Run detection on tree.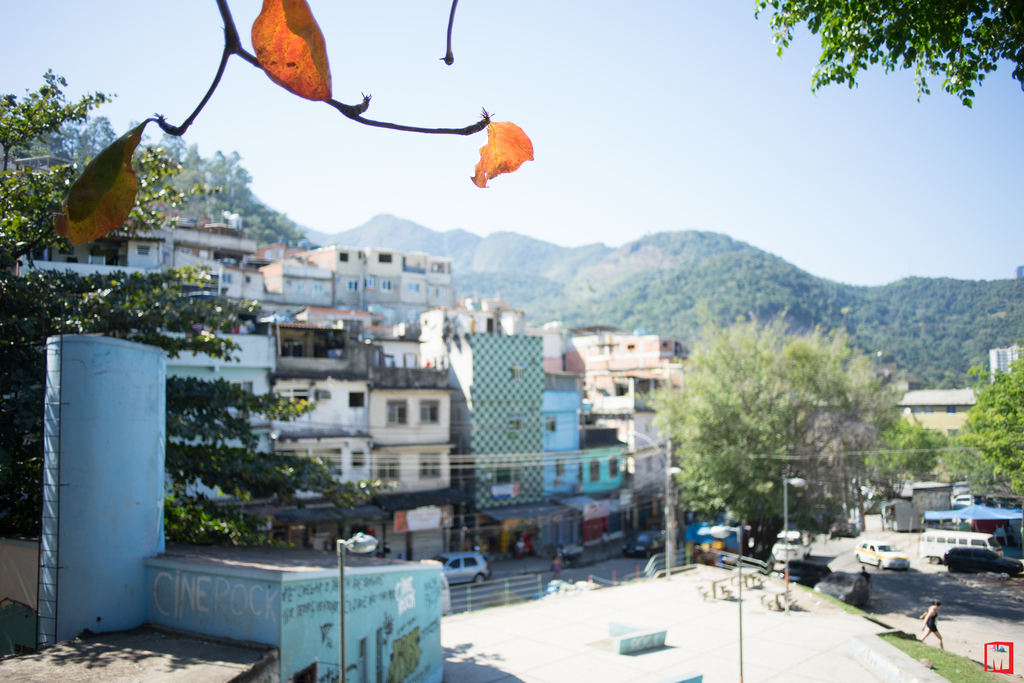
Result: 865, 416, 950, 502.
